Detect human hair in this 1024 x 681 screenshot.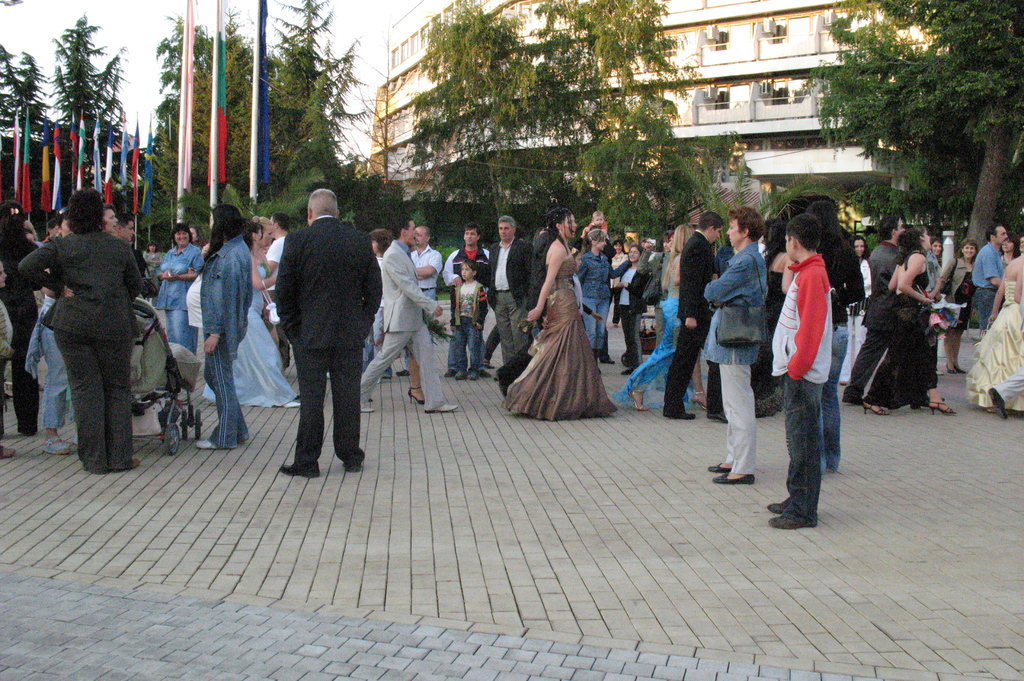
Detection: (x1=415, y1=214, x2=433, y2=236).
